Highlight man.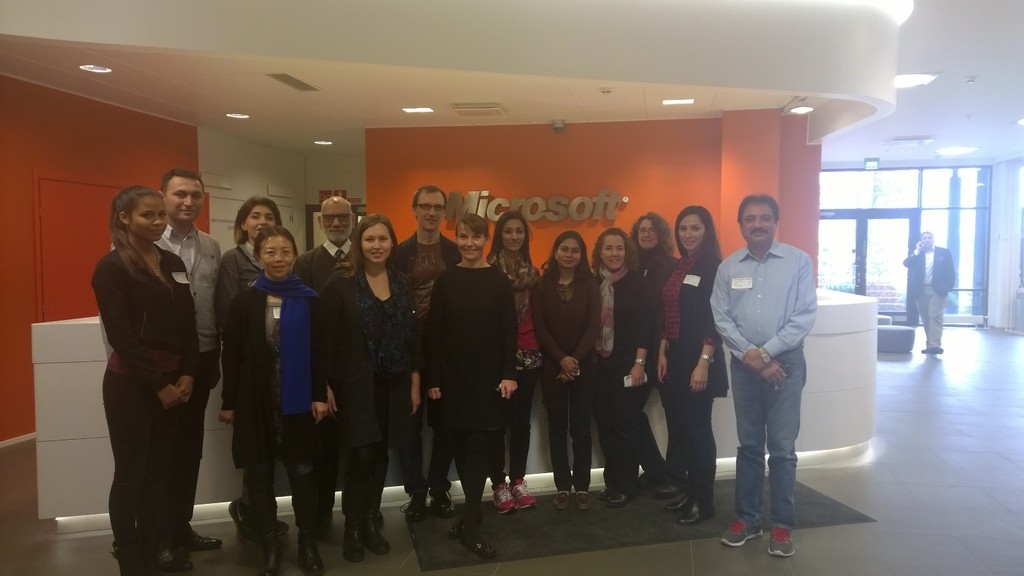
Highlighted region: box(391, 182, 462, 519).
